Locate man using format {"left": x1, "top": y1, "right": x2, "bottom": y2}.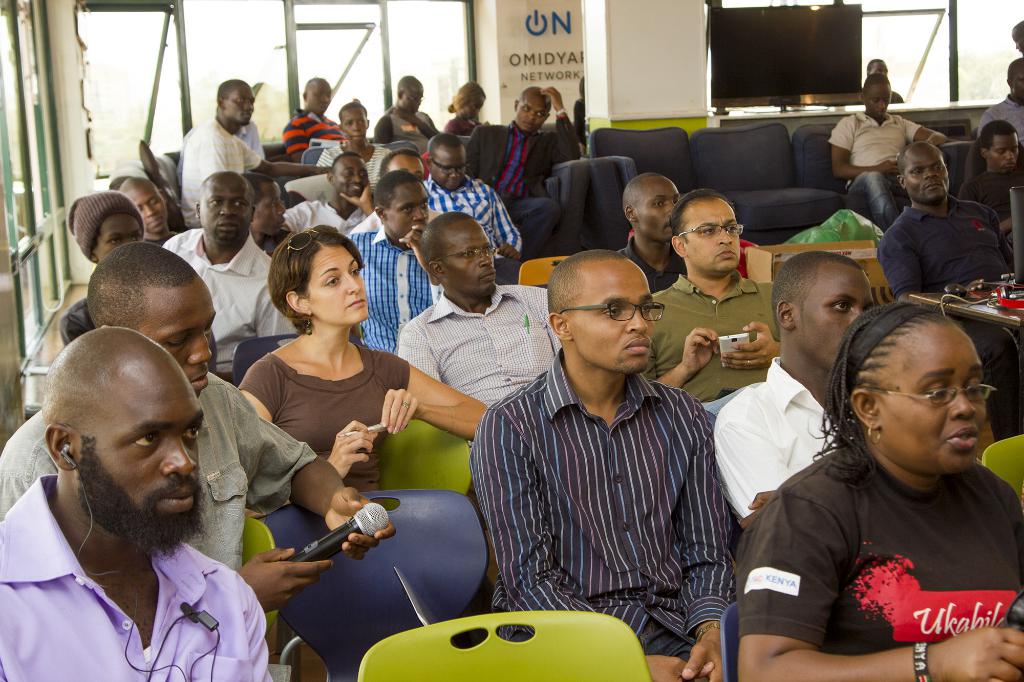
{"left": 160, "top": 172, "right": 301, "bottom": 385}.
